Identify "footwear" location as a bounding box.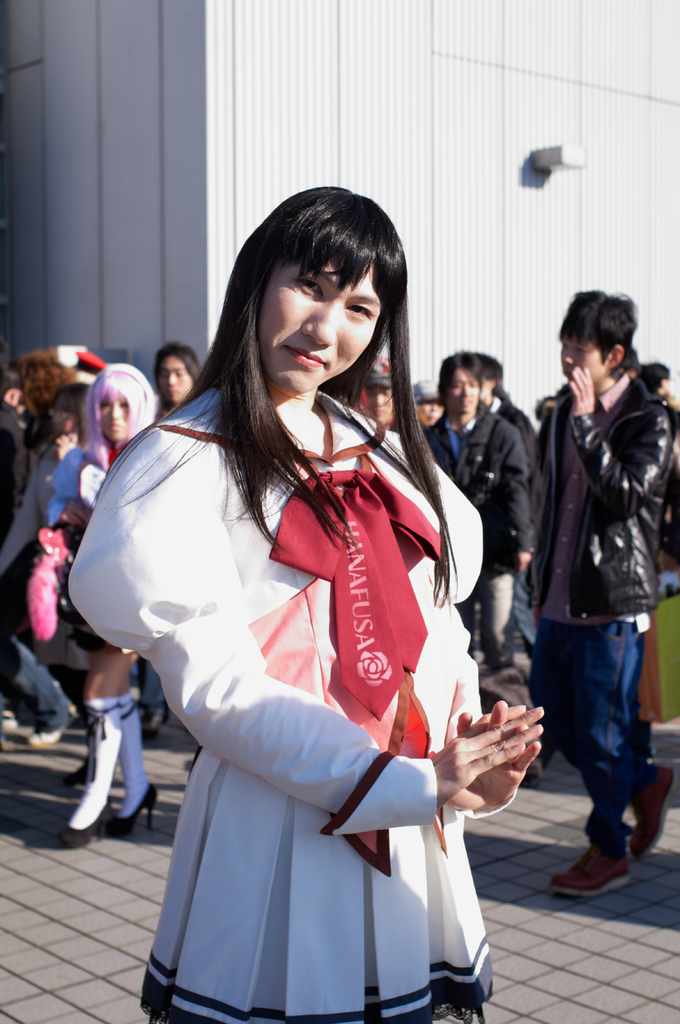
select_region(137, 701, 181, 738).
